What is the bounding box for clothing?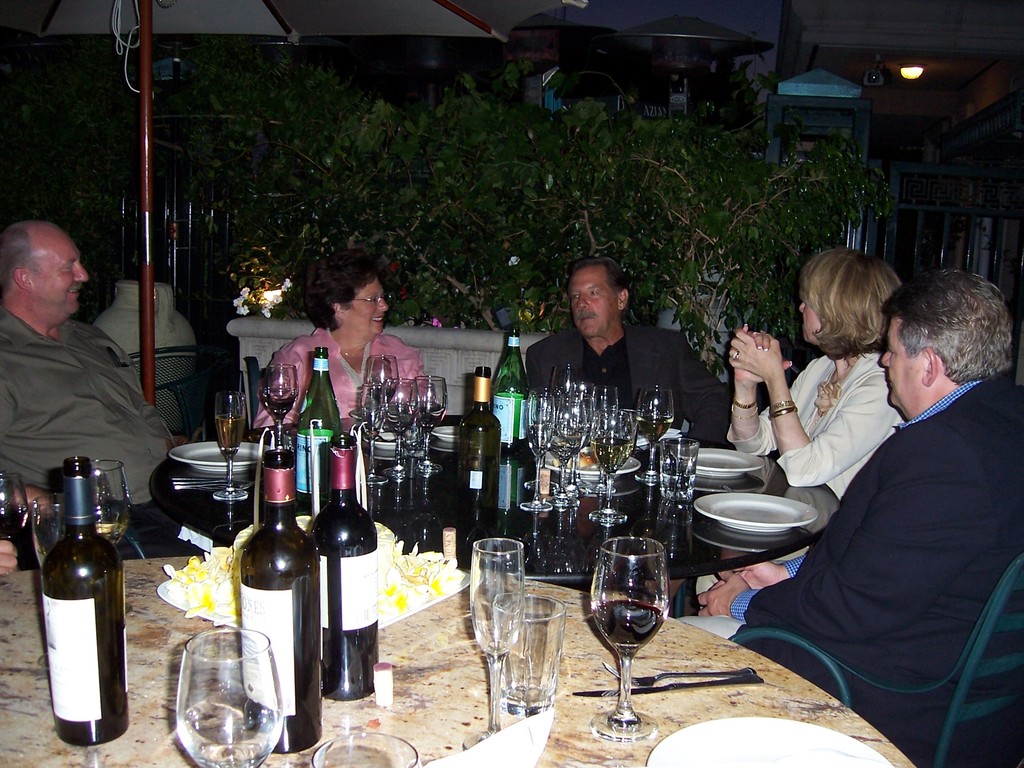
x1=522 y1=314 x2=738 y2=447.
